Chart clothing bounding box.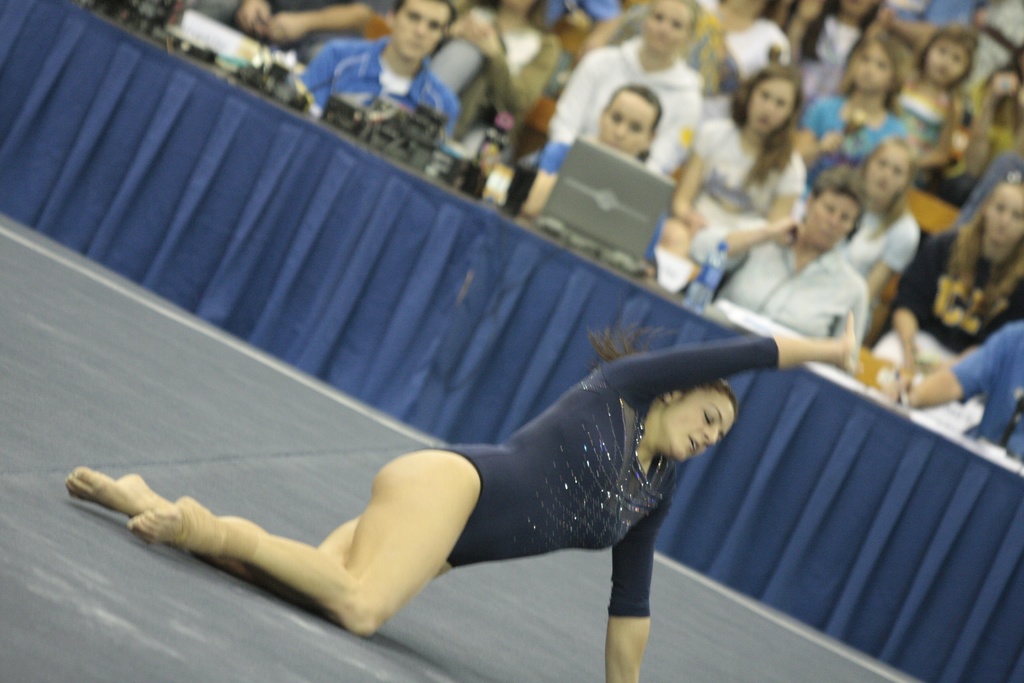
Charted: region(721, 19, 795, 99).
